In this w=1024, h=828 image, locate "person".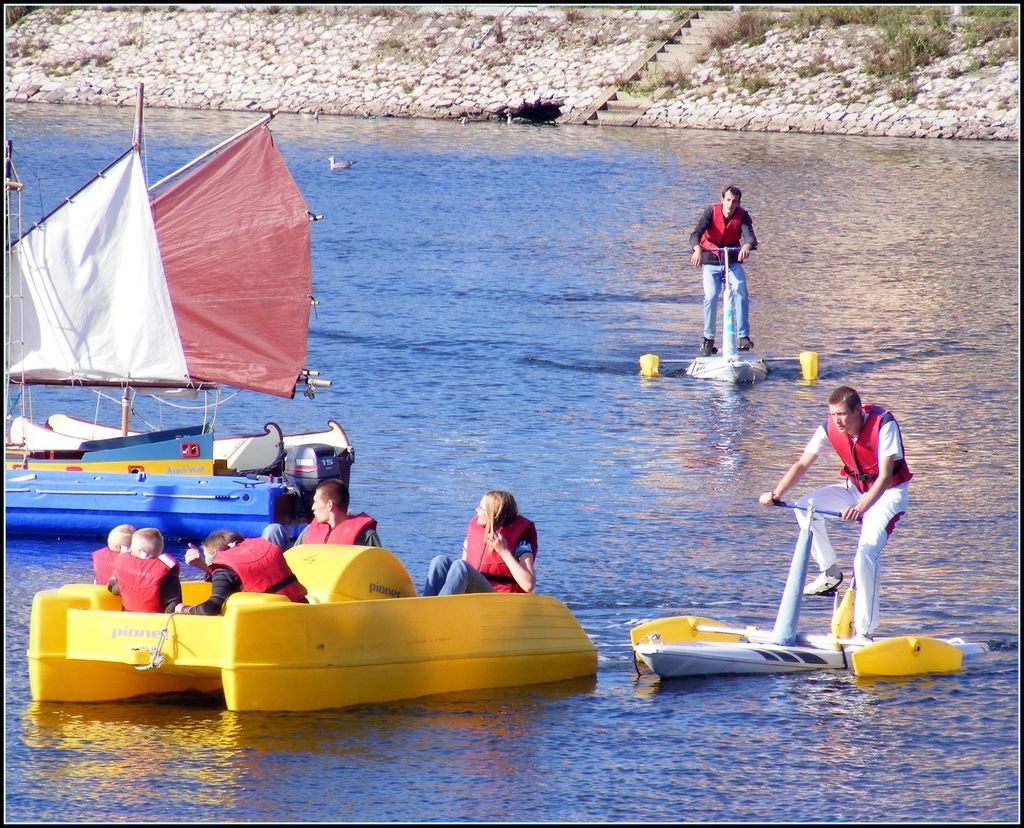
Bounding box: x1=266, y1=480, x2=380, y2=551.
